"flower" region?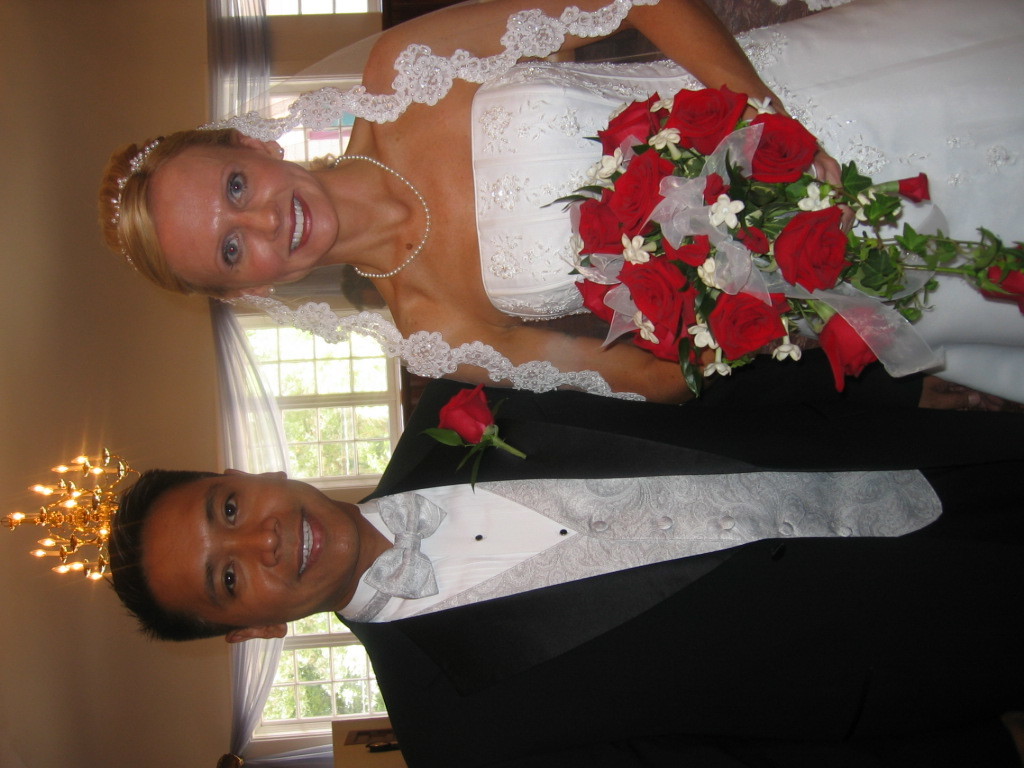
BBox(617, 253, 695, 365)
